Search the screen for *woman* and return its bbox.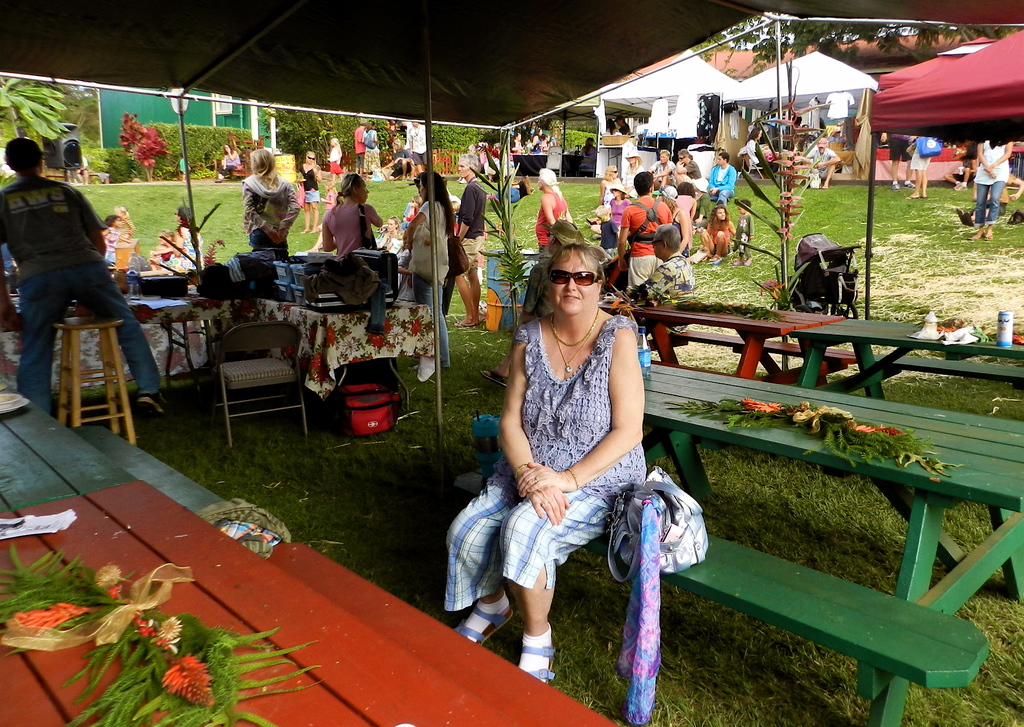
Found: bbox(586, 176, 632, 240).
